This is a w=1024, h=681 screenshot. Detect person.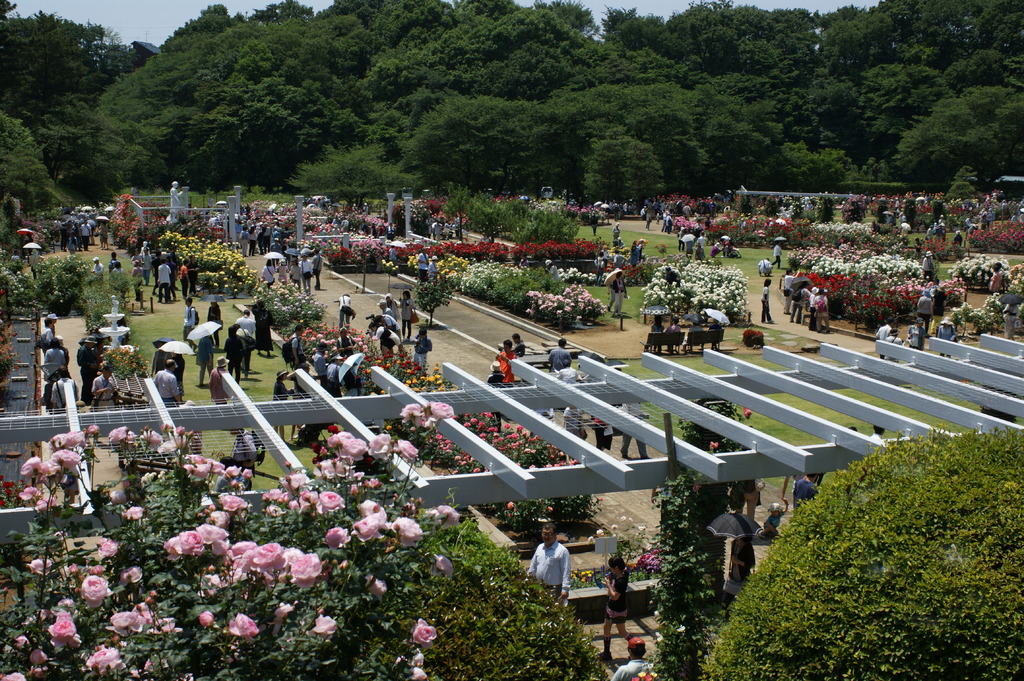
l=83, t=362, r=113, b=403.
